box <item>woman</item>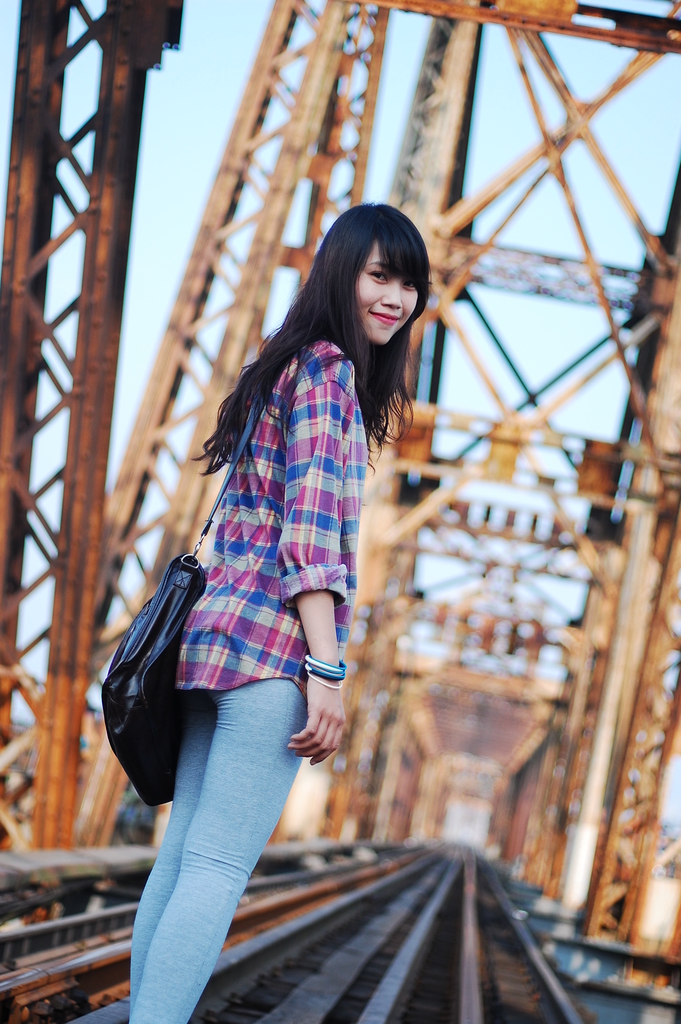
rect(101, 200, 443, 972)
